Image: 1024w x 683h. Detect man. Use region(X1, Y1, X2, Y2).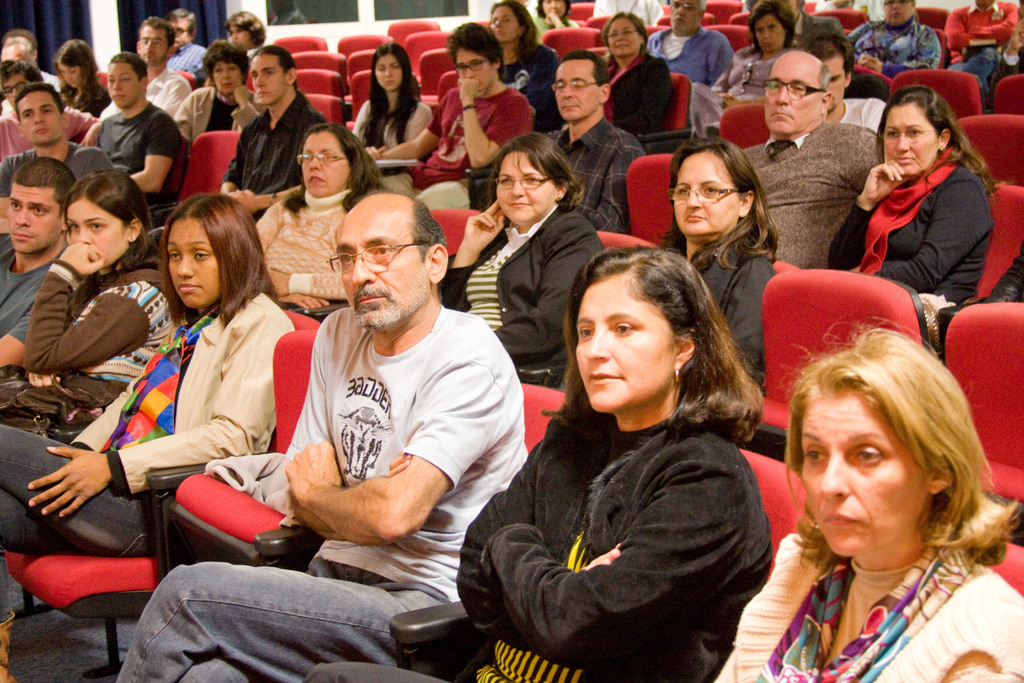
region(167, 8, 211, 86).
